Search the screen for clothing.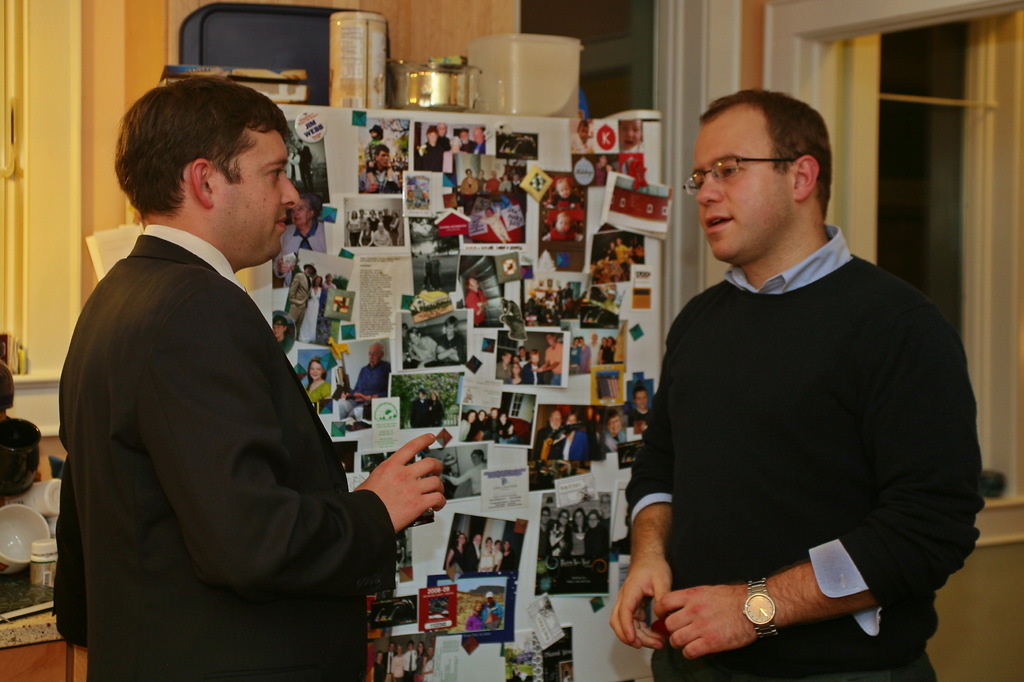
Found at box=[509, 179, 521, 193].
